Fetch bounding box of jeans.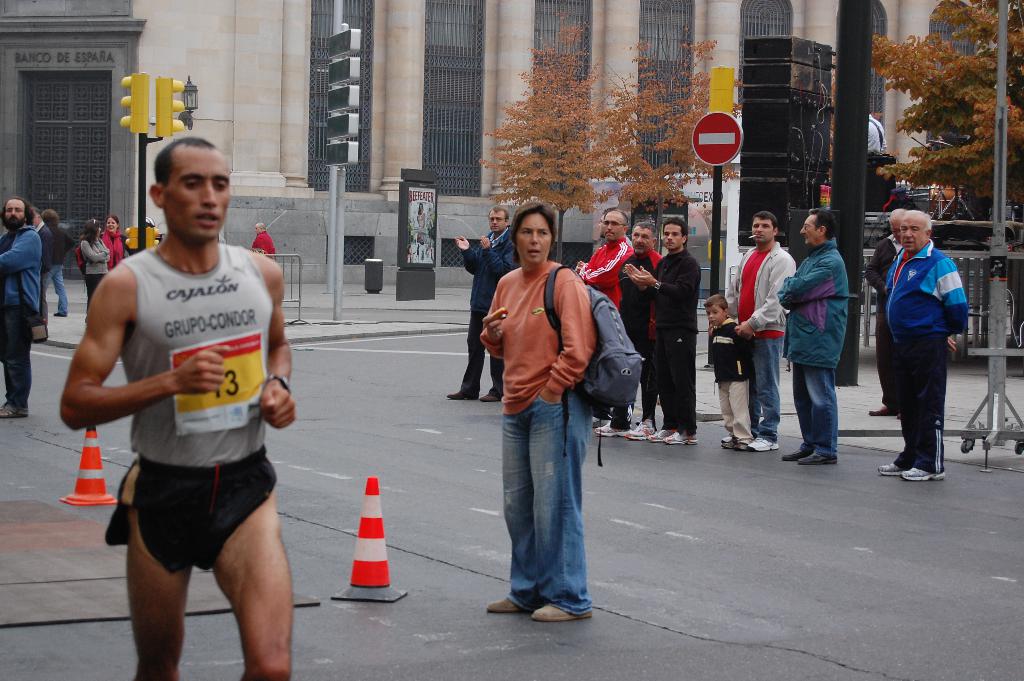
Bbox: select_region(792, 364, 839, 455).
